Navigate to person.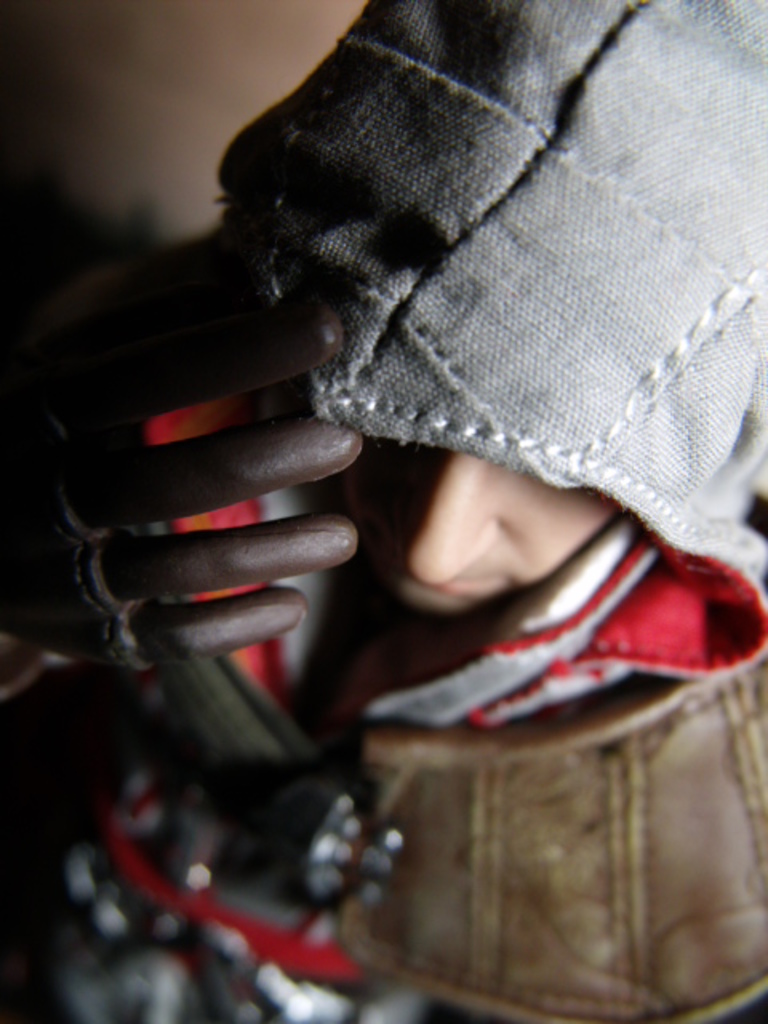
Navigation target: [61,0,767,1023].
